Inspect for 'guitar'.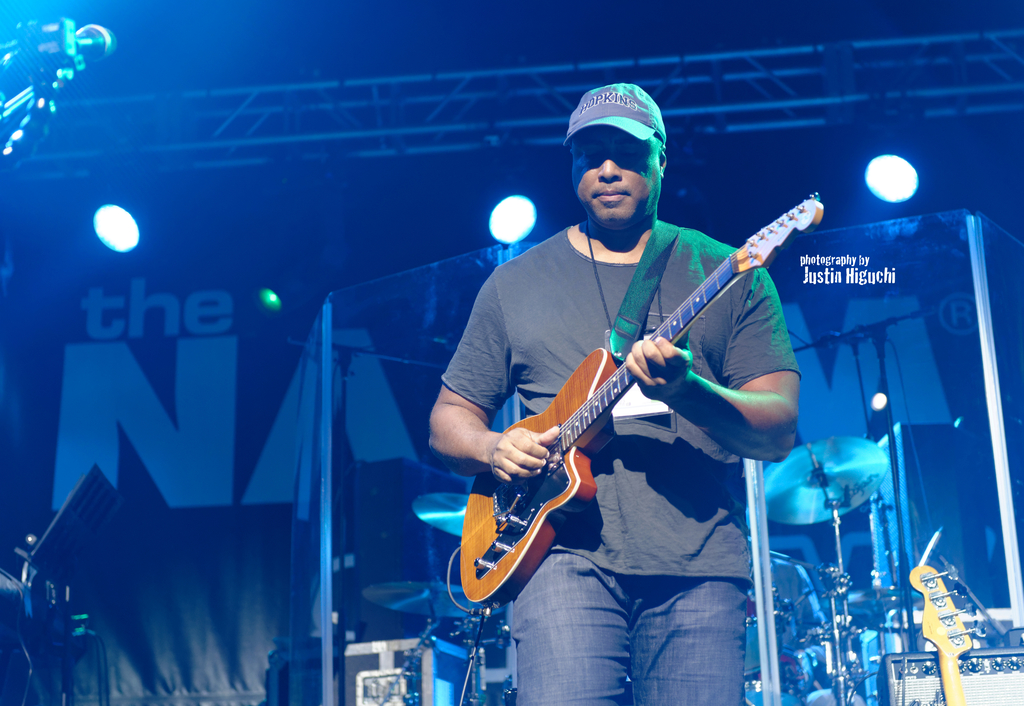
Inspection: 454 190 822 609.
